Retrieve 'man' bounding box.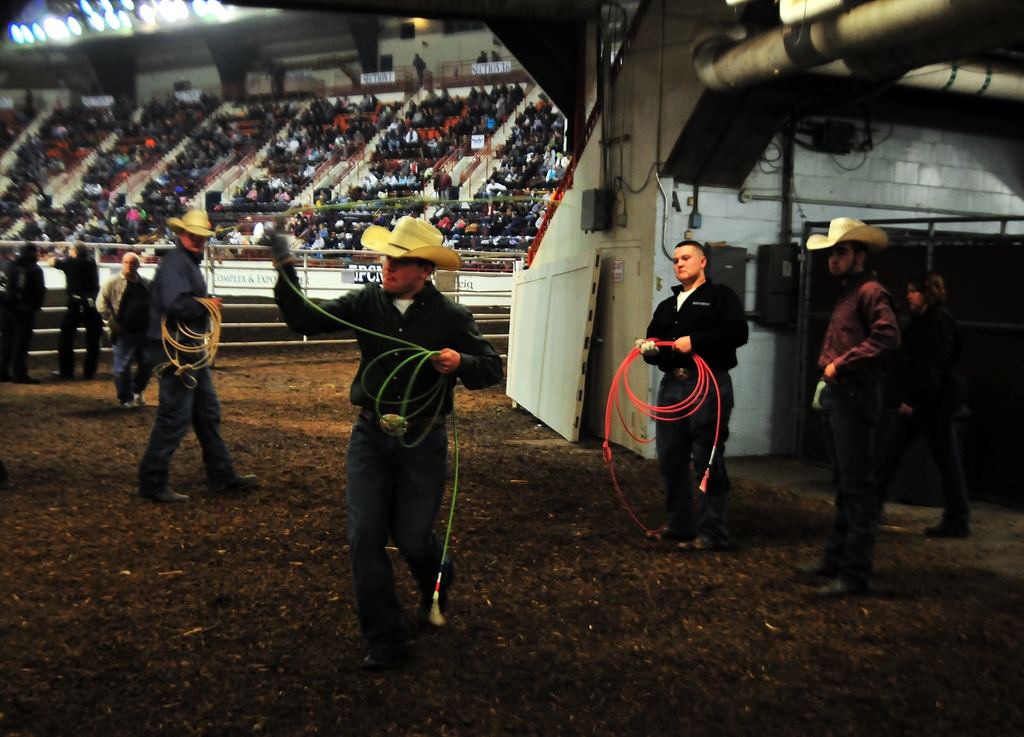
Bounding box: l=797, t=217, r=901, b=598.
